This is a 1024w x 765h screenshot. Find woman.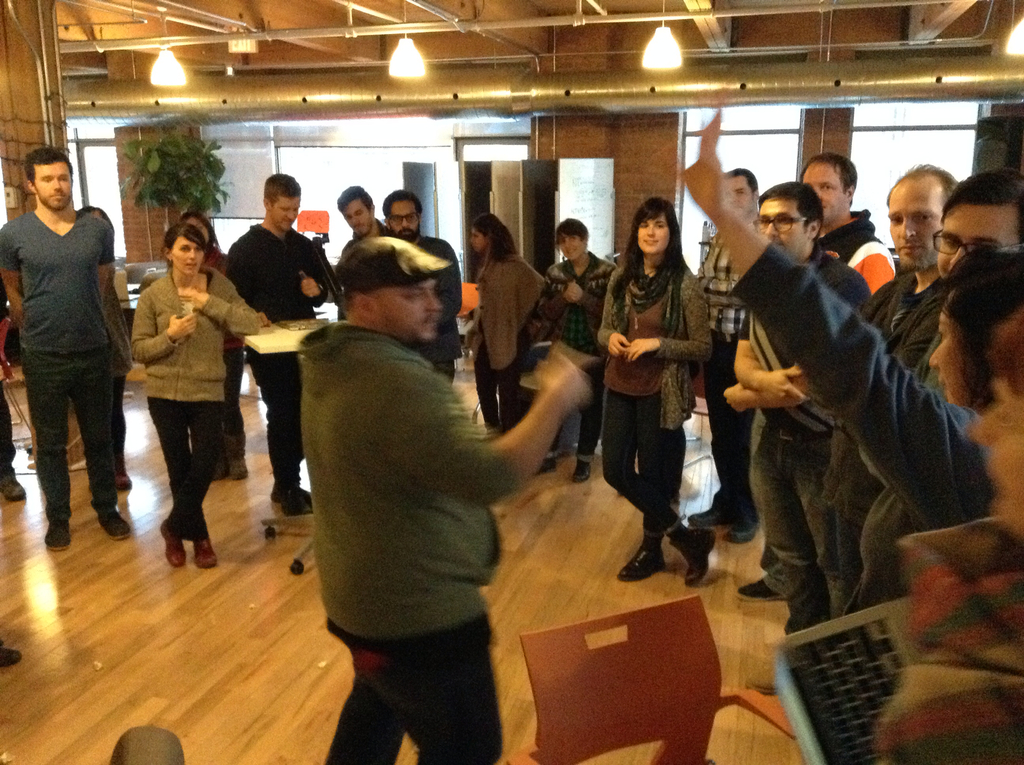
Bounding box: (601, 186, 731, 596).
